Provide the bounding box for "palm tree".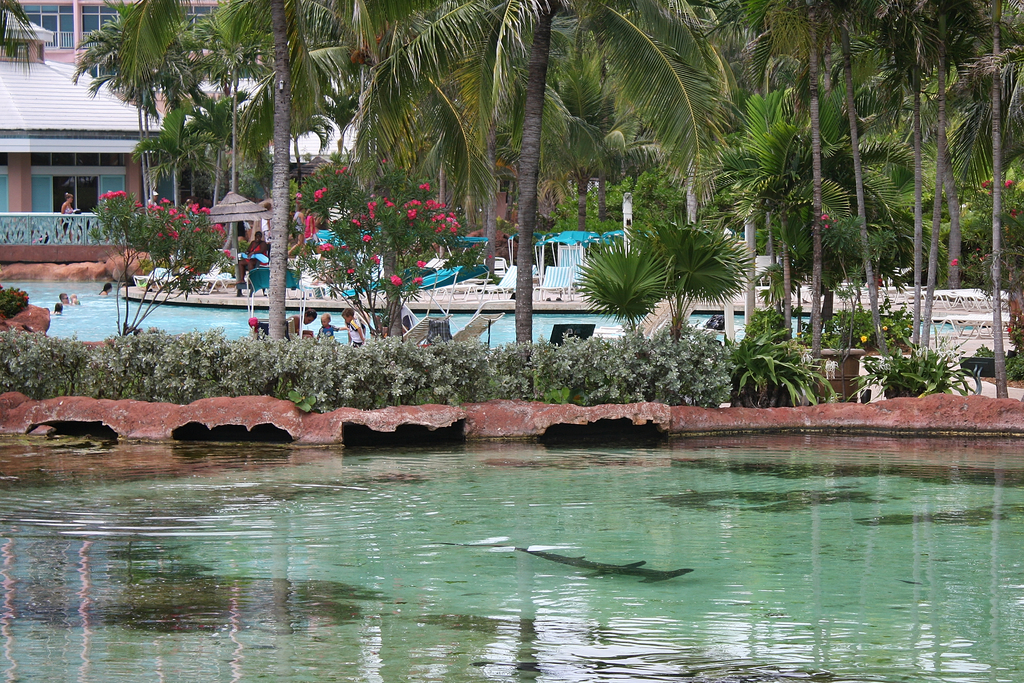
detection(874, 0, 979, 240).
